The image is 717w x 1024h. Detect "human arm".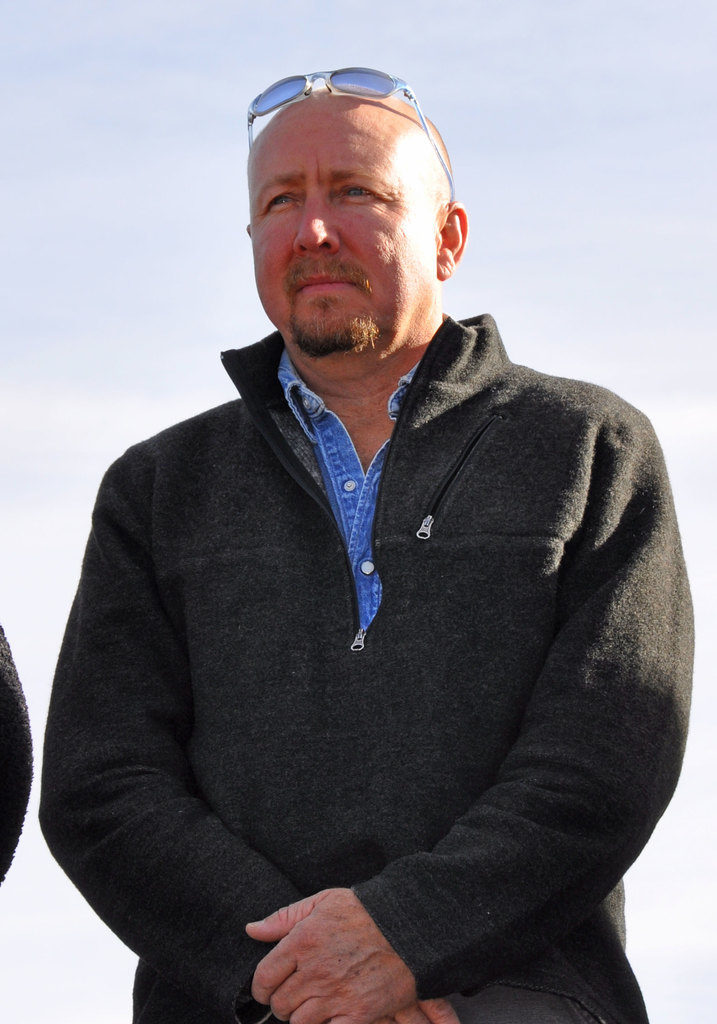
Detection: <box>243,404,682,1022</box>.
